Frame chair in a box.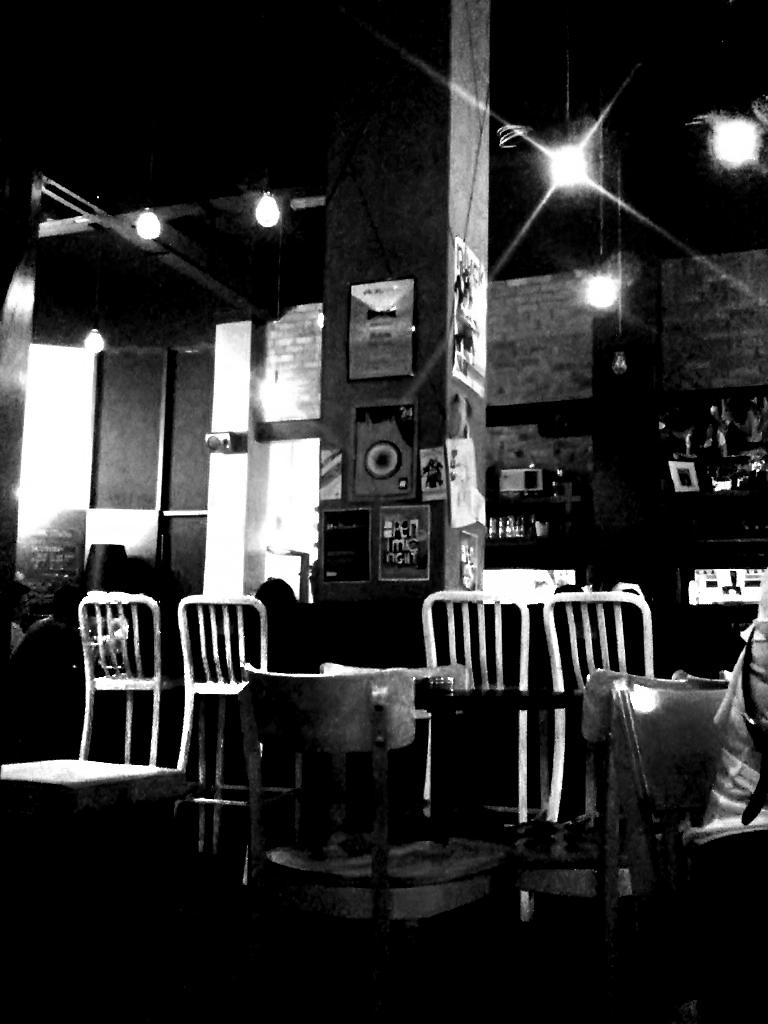
(49, 585, 183, 829).
